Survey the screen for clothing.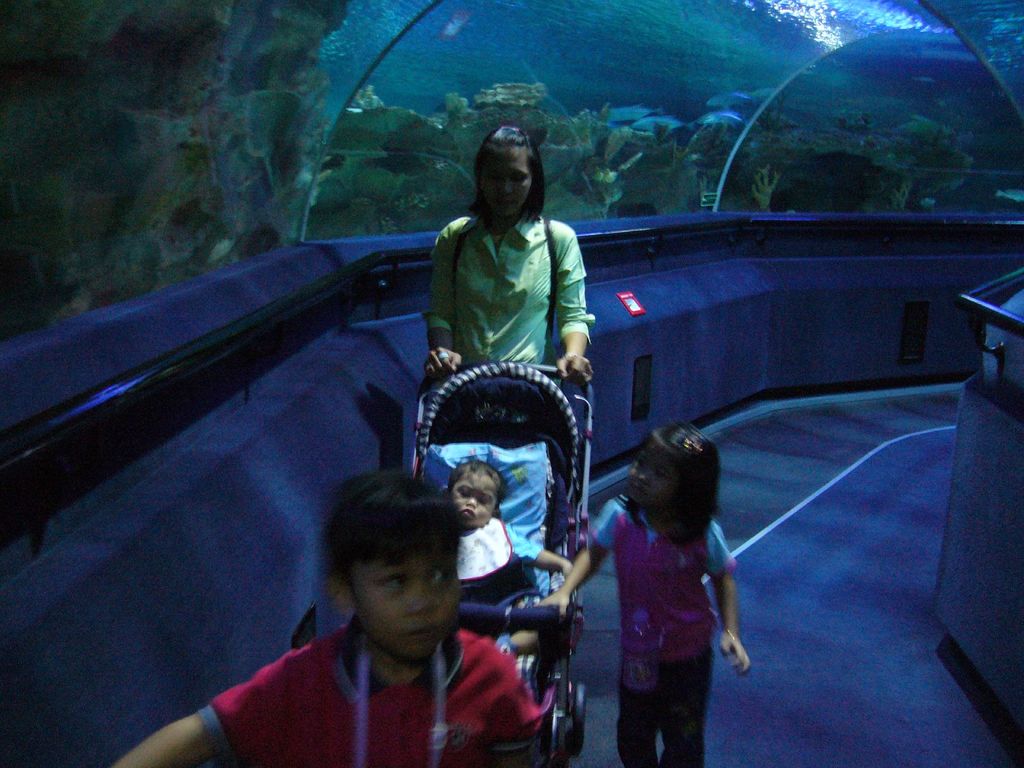
Survey found: 456,515,554,625.
